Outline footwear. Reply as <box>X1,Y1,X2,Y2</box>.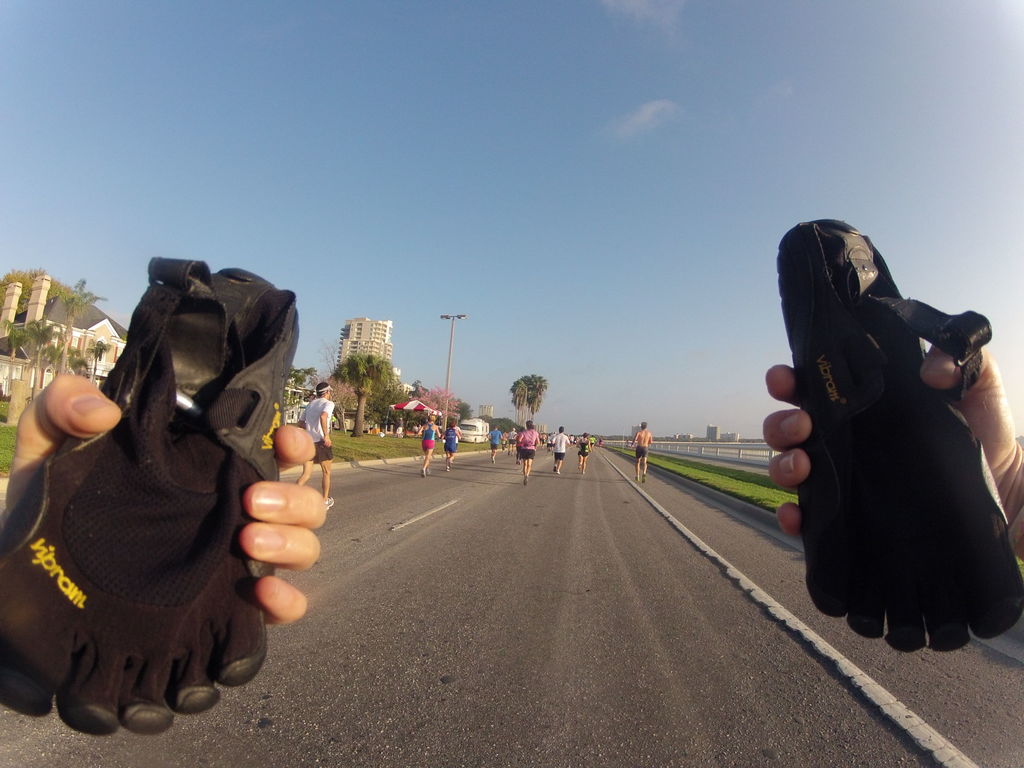
<box>558,470,559,474</box>.
